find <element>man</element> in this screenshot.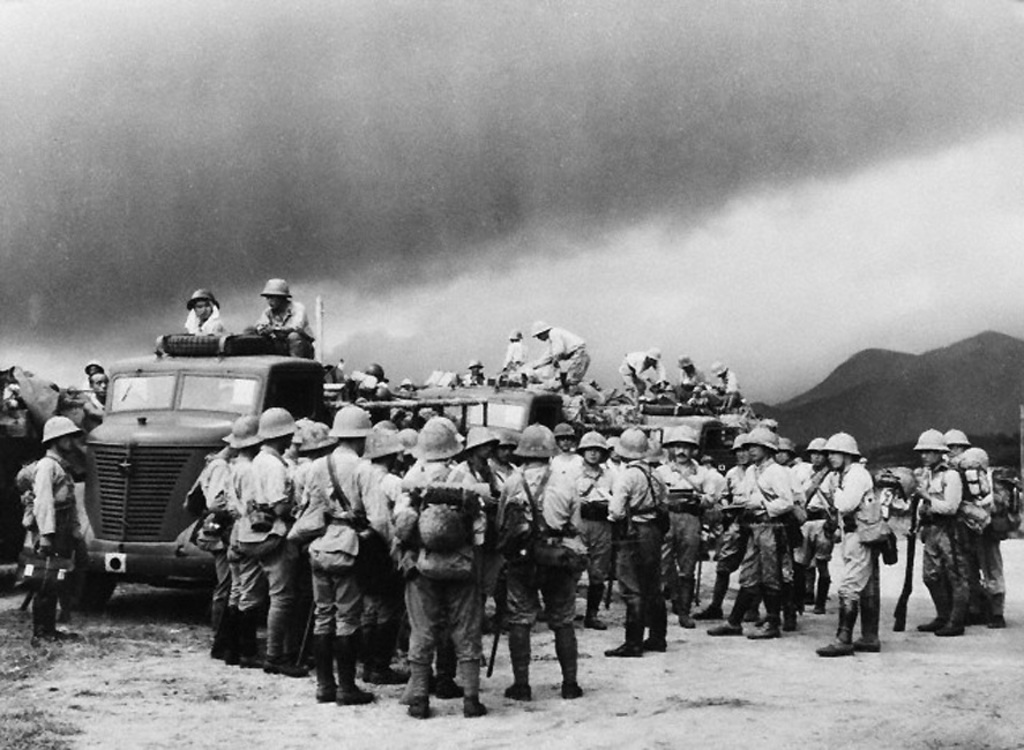
The bounding box for <element>man</element> is <box>621,350,668,384</box>.
